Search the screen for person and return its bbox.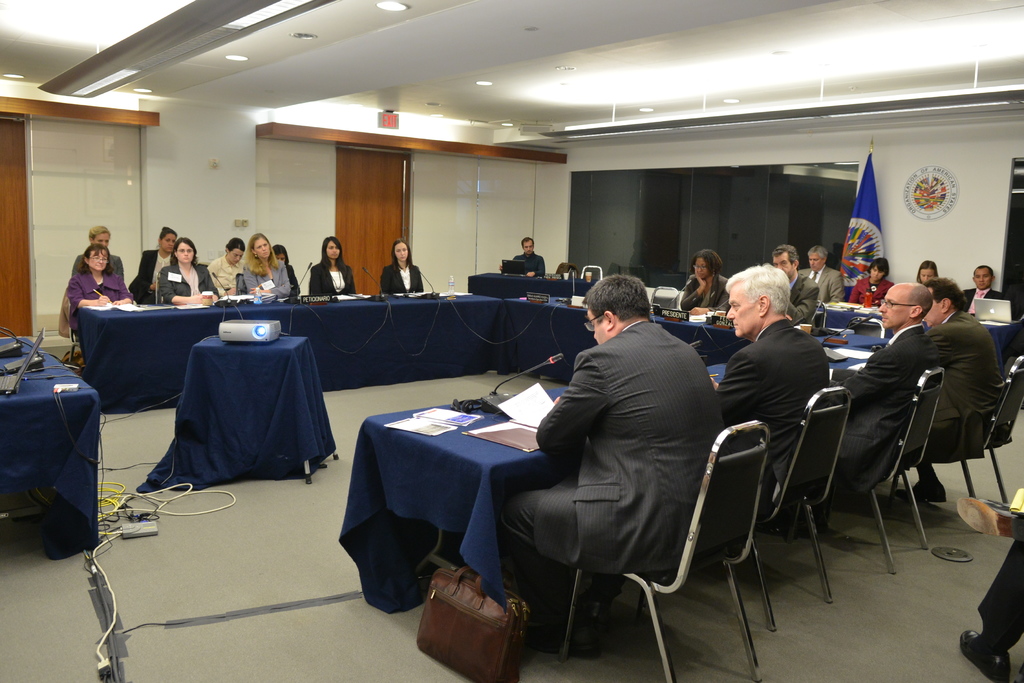
Found: 798:245:843:299.
